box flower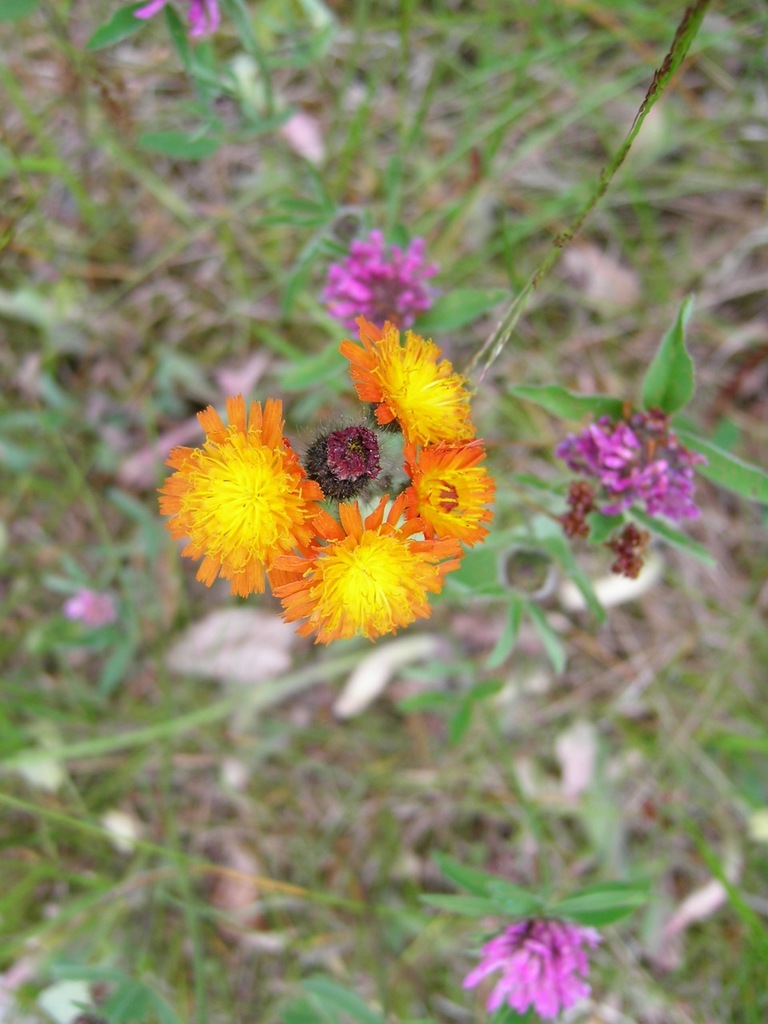
left=277, top=496, right=465, bottom=646
